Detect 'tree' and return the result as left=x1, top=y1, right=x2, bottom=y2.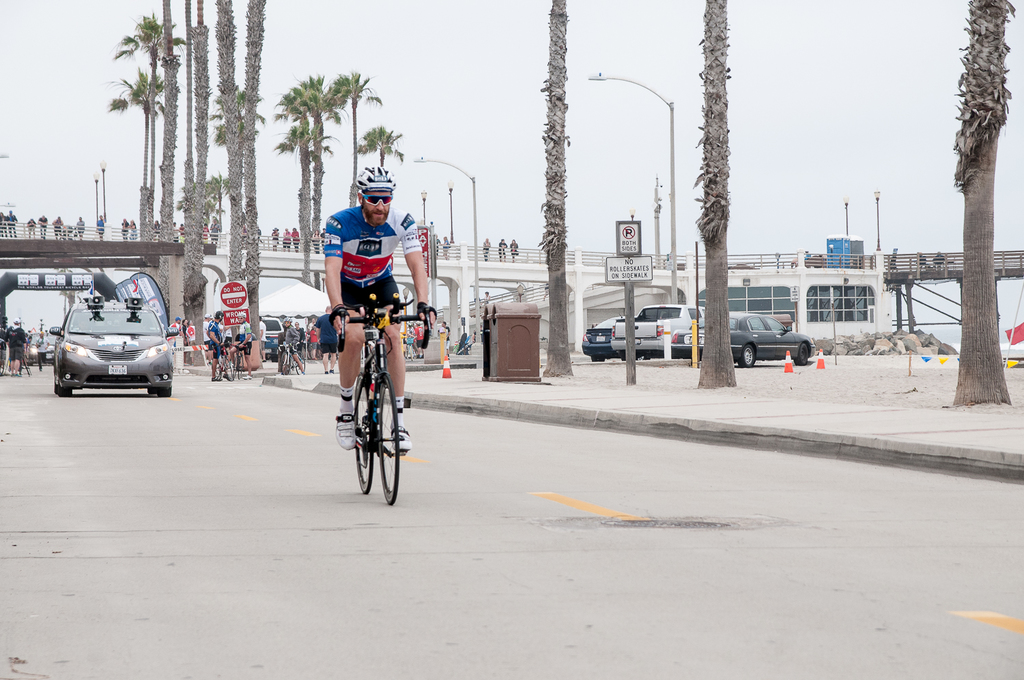
left=539, top=0, right=577, bottom=376.
